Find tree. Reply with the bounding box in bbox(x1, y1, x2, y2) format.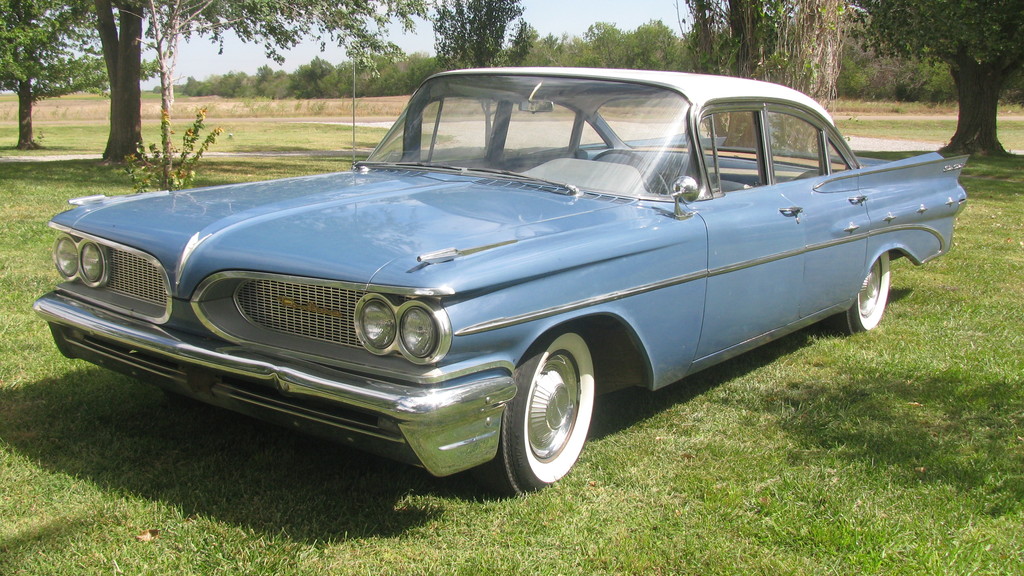
bbox(0, 0, 166, 149).
